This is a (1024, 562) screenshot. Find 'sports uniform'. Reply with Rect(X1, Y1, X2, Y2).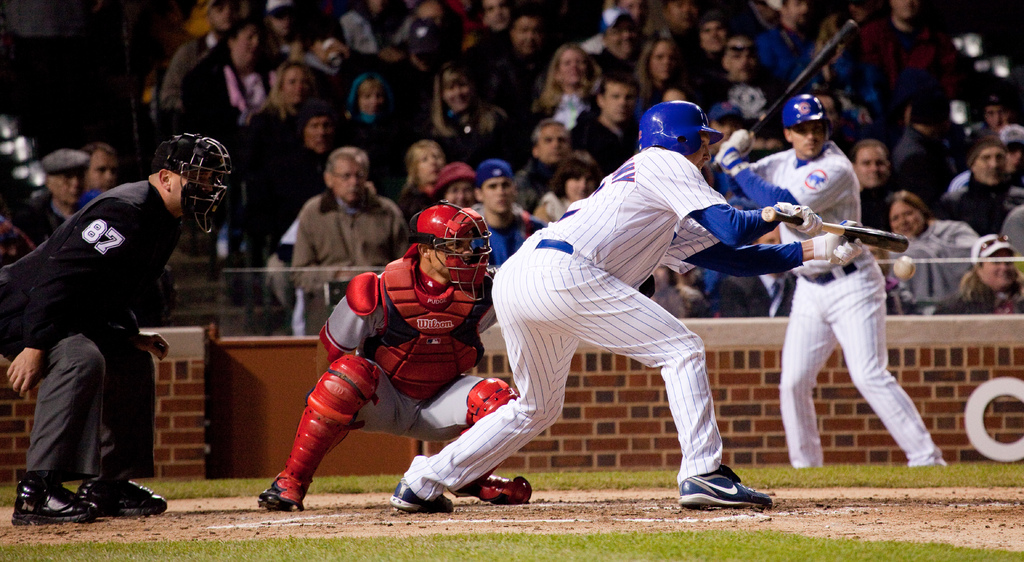
Rect(269, 239, 532, 506).
